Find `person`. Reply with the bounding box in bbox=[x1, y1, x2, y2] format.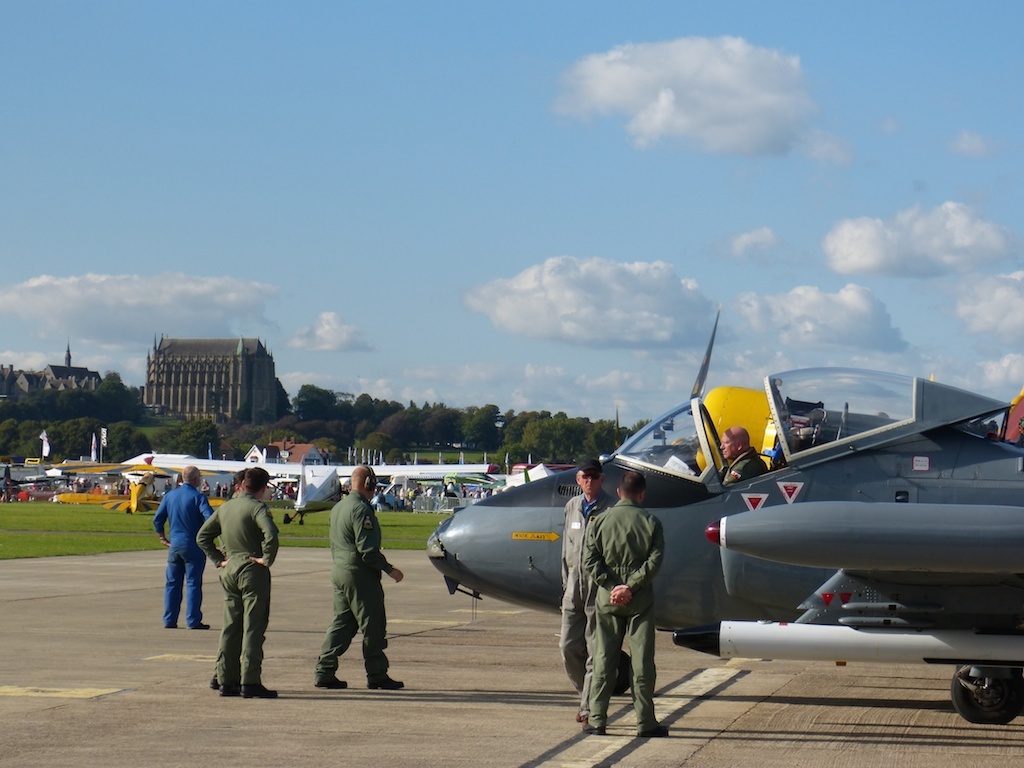
bbox=[192, 465, 282, 700].
